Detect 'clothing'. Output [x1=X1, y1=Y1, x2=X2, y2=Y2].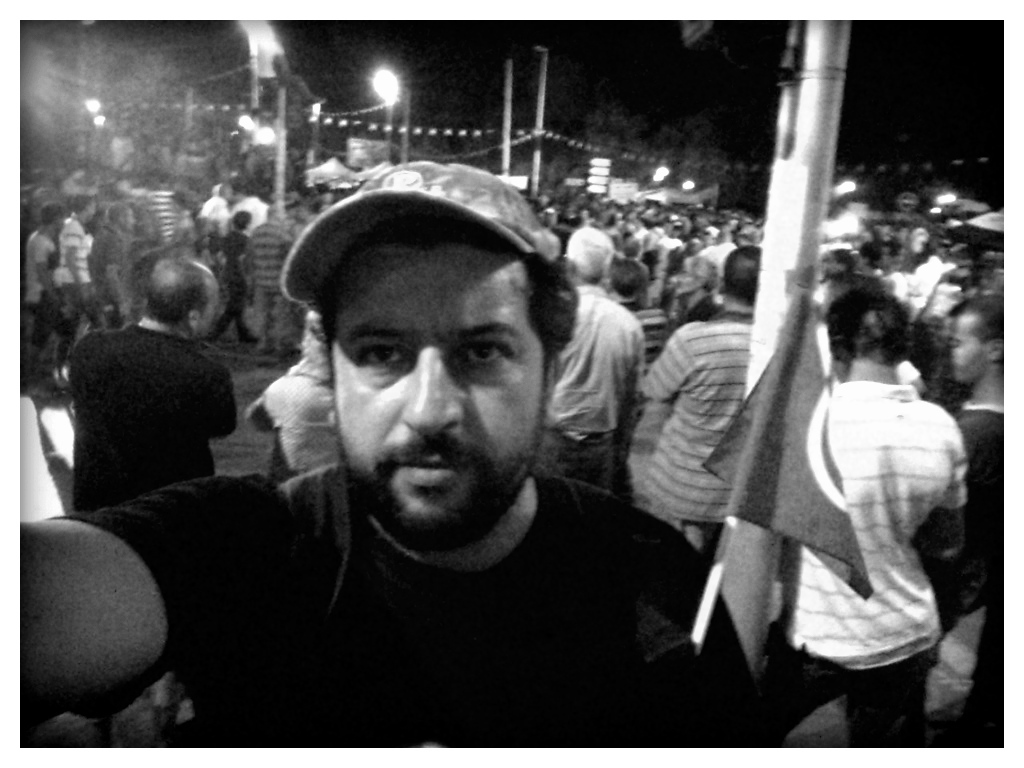
[x1=854, y1=275, x2=893, y2=291].
